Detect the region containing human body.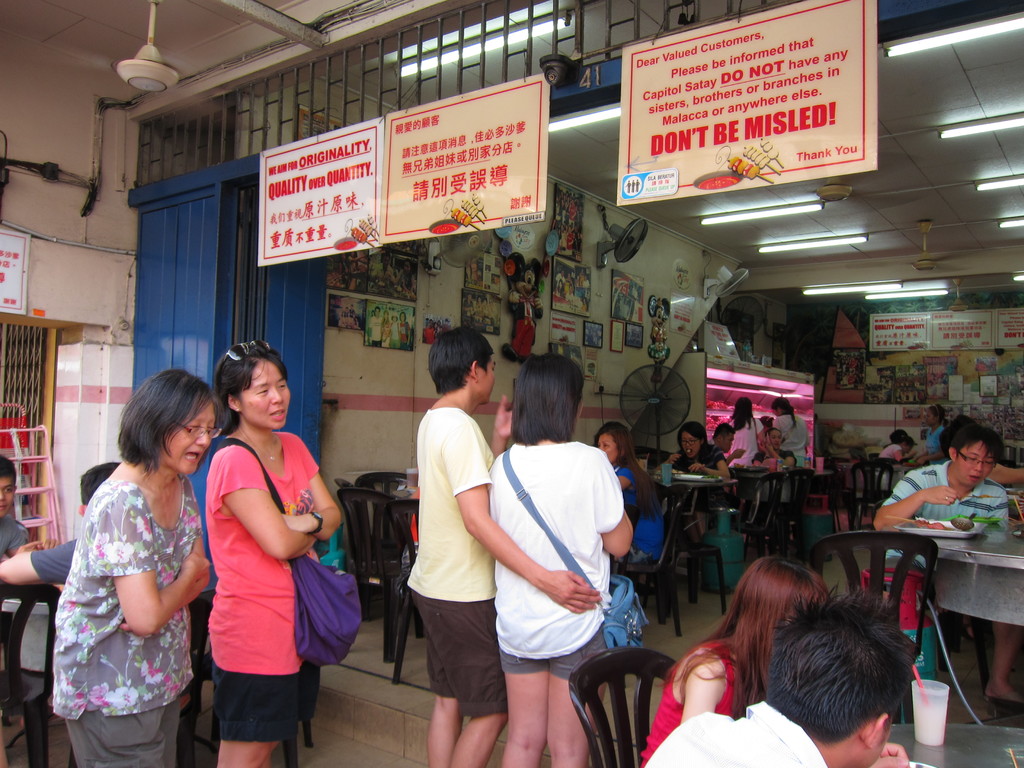
Rect(494, 346, 636, 767).
